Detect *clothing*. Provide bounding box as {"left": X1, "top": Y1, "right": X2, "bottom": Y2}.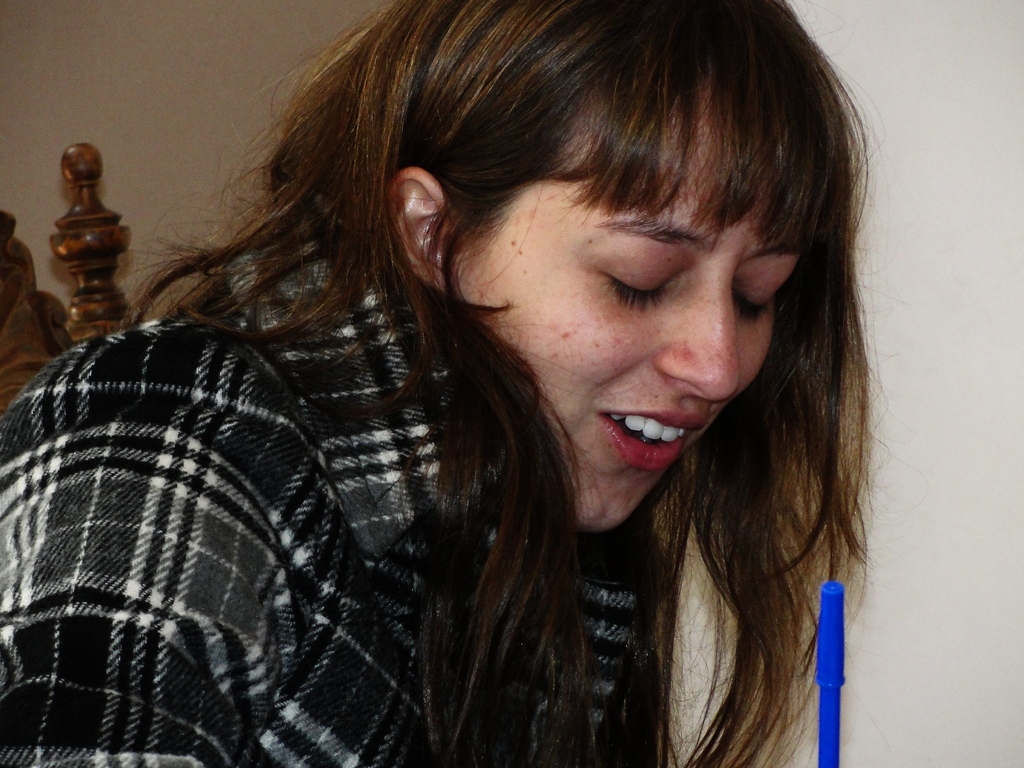
{"left": 33, "top": 147, "right": 931, "bottom": 761}.
